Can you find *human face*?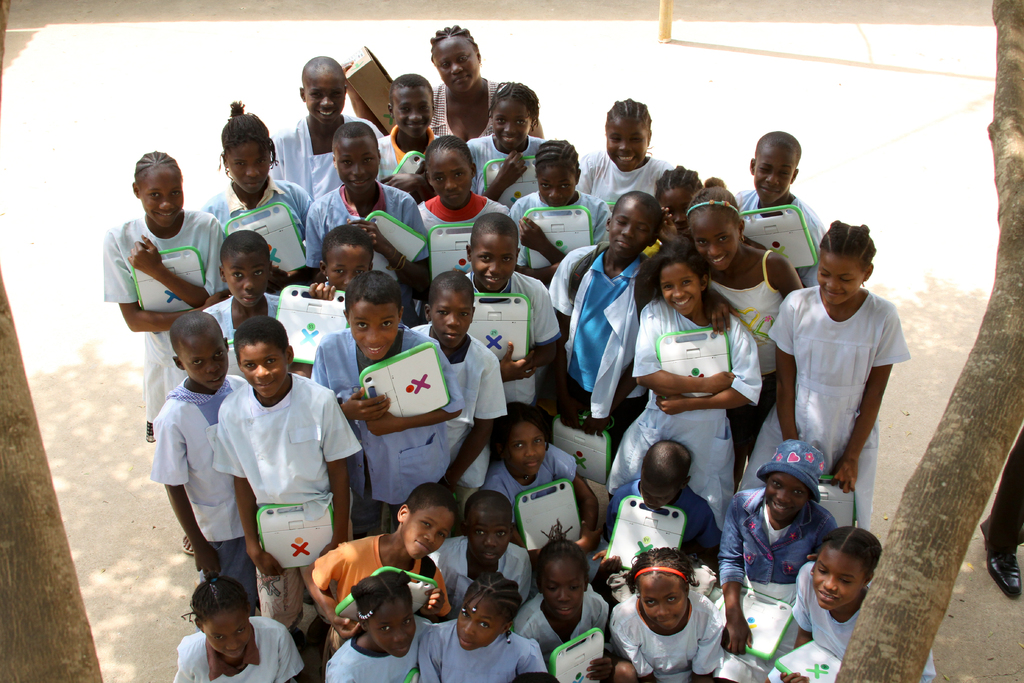
Yes, bounding box: rect(303, 70, 345, 122).
